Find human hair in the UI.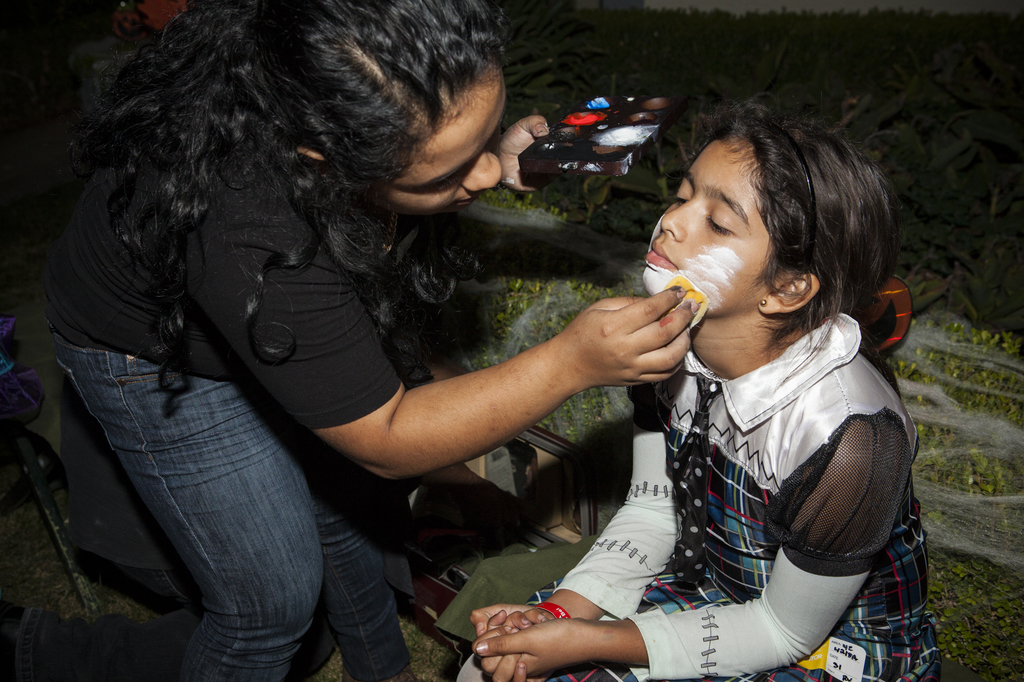
UI element at (705,90,902,397).
